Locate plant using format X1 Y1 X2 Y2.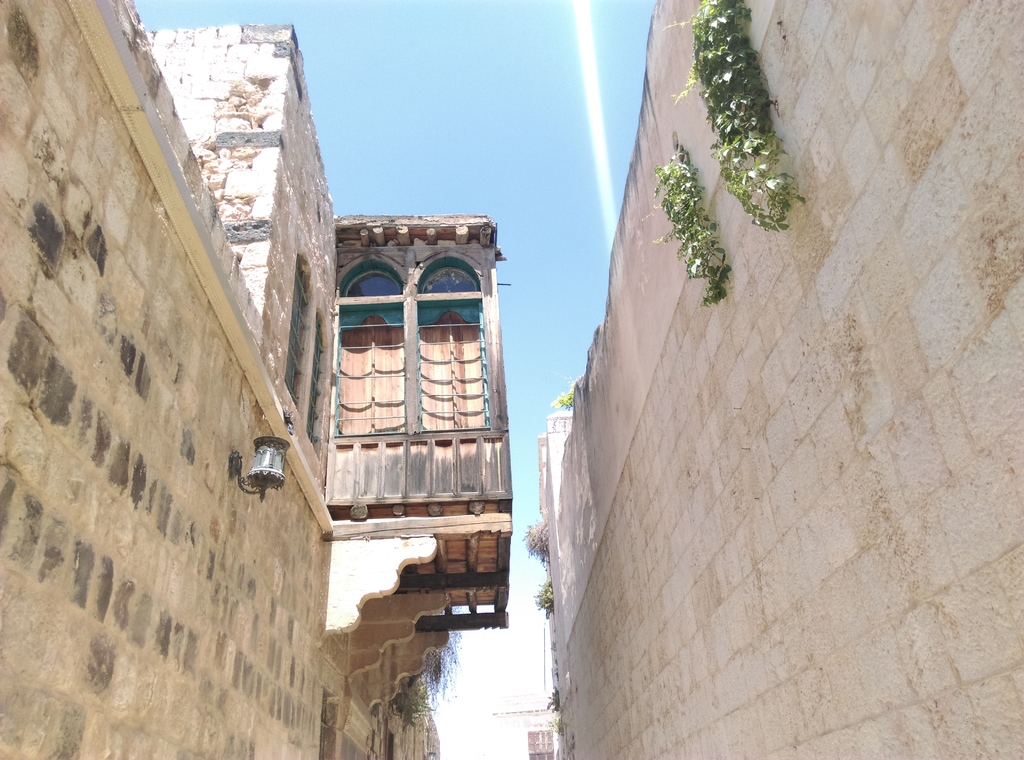
525 515 551 563.
